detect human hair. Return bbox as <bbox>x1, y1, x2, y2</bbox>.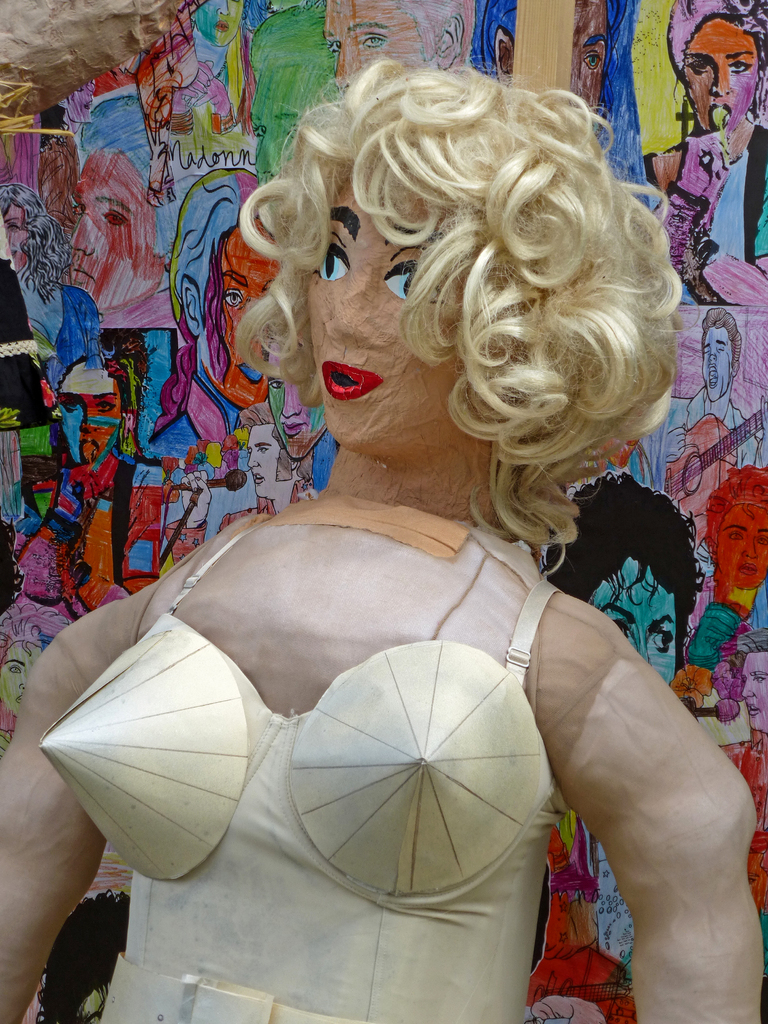
<bbox>664, 0, 767, 124</bbox>.
